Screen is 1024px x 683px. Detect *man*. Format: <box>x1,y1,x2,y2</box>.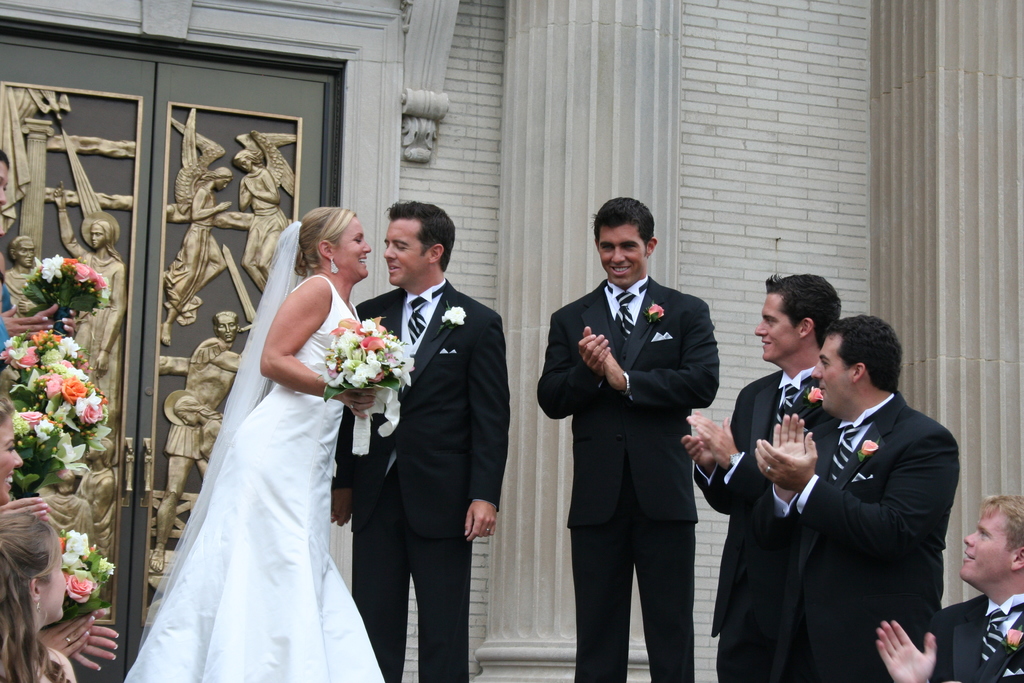
<box>771,300,975,682</box>.
